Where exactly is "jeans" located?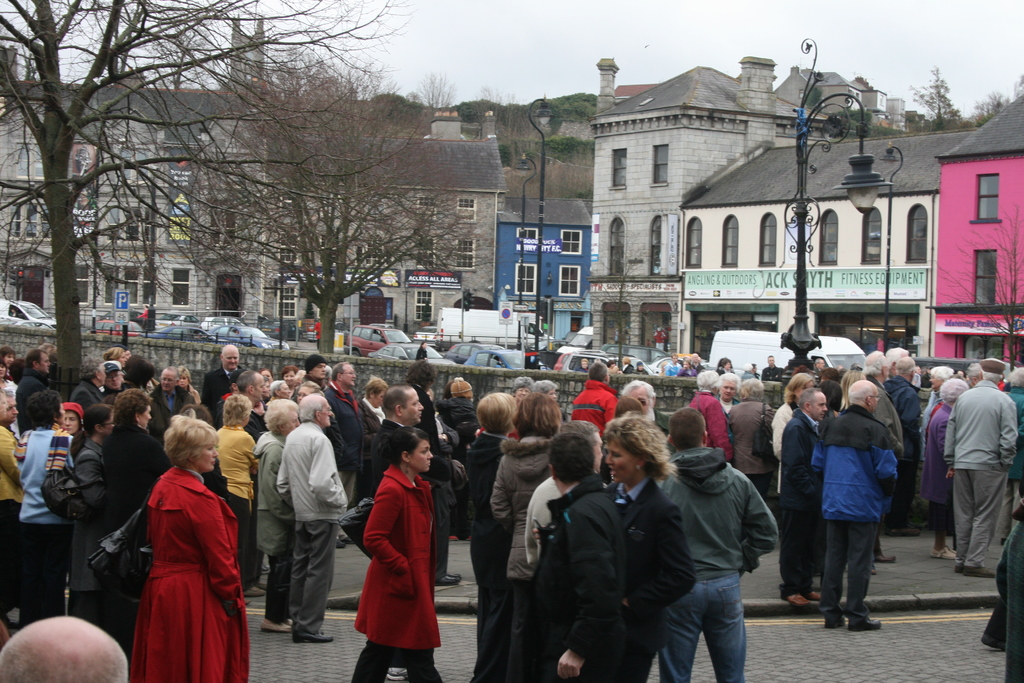
Its bounding box is bbox=[822, 516, 883, 614].
